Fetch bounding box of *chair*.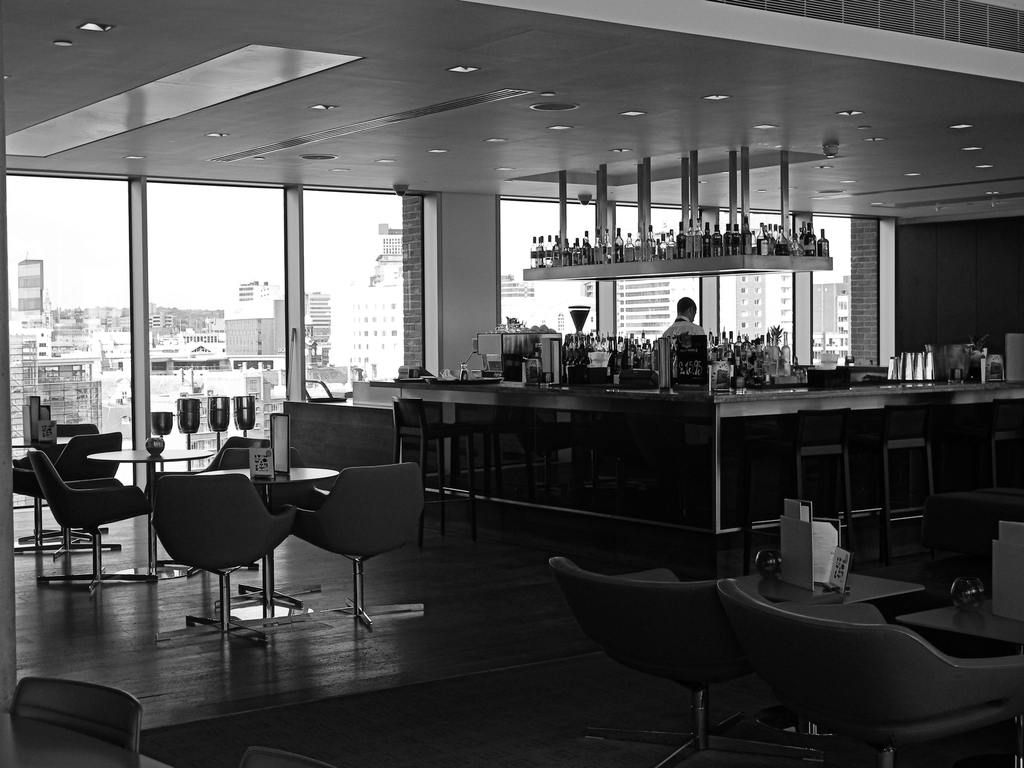
Bbox: 715, 575, 1023, 767.
